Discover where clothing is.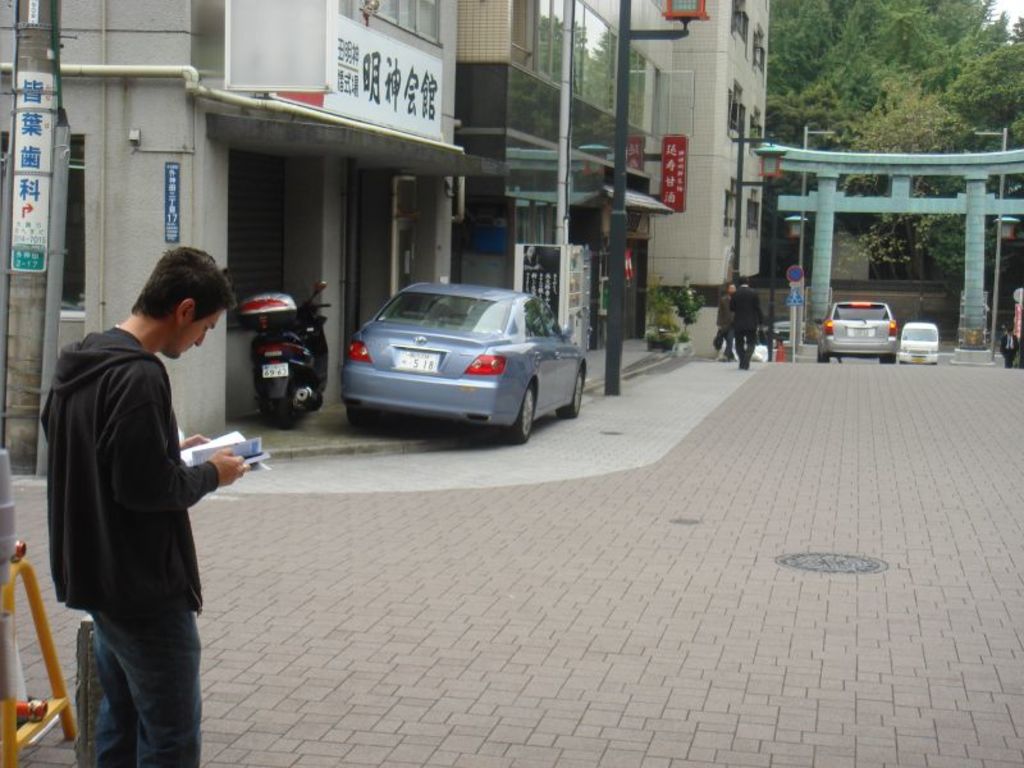
Discovered at (left=38, top=234, right=253, bottom=751).
